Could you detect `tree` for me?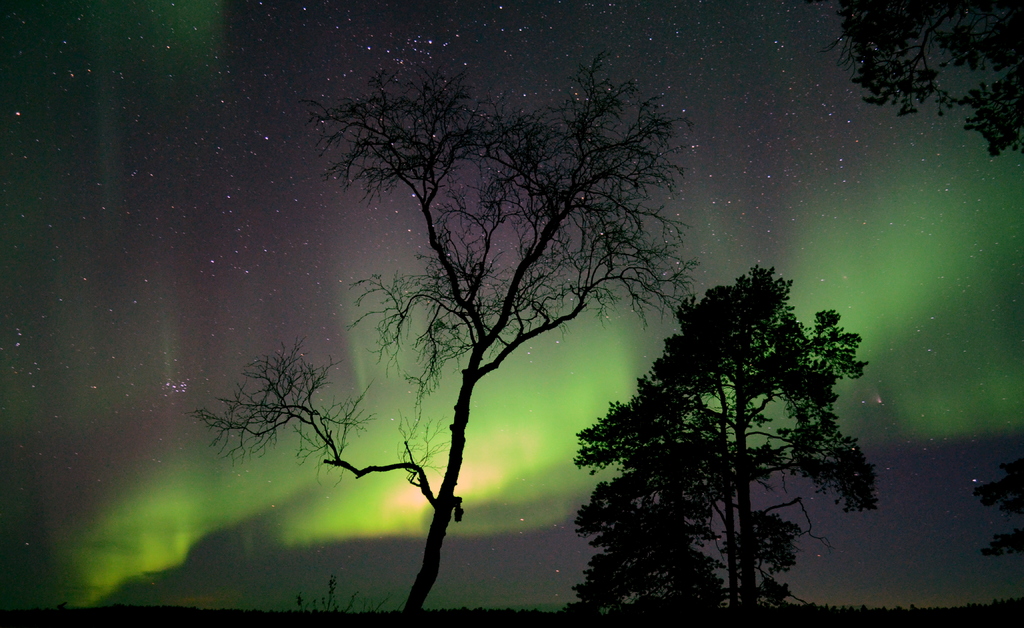
Detection result: crop(630, 261, 879, 620).
